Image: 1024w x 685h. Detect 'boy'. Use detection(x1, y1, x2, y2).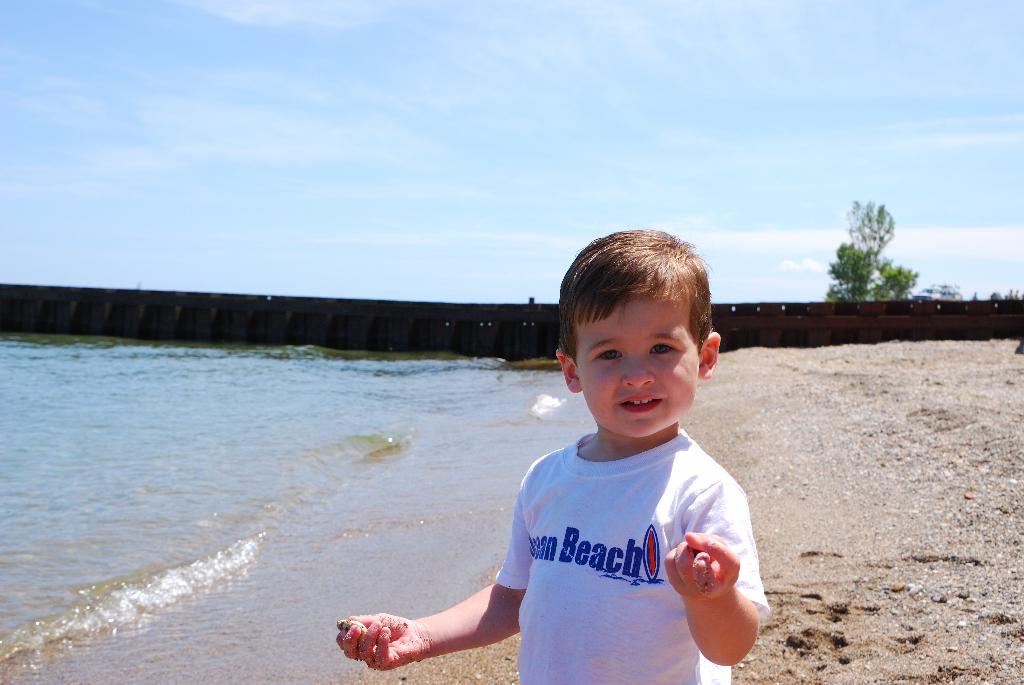
detection(335, 227, 769, 684).
